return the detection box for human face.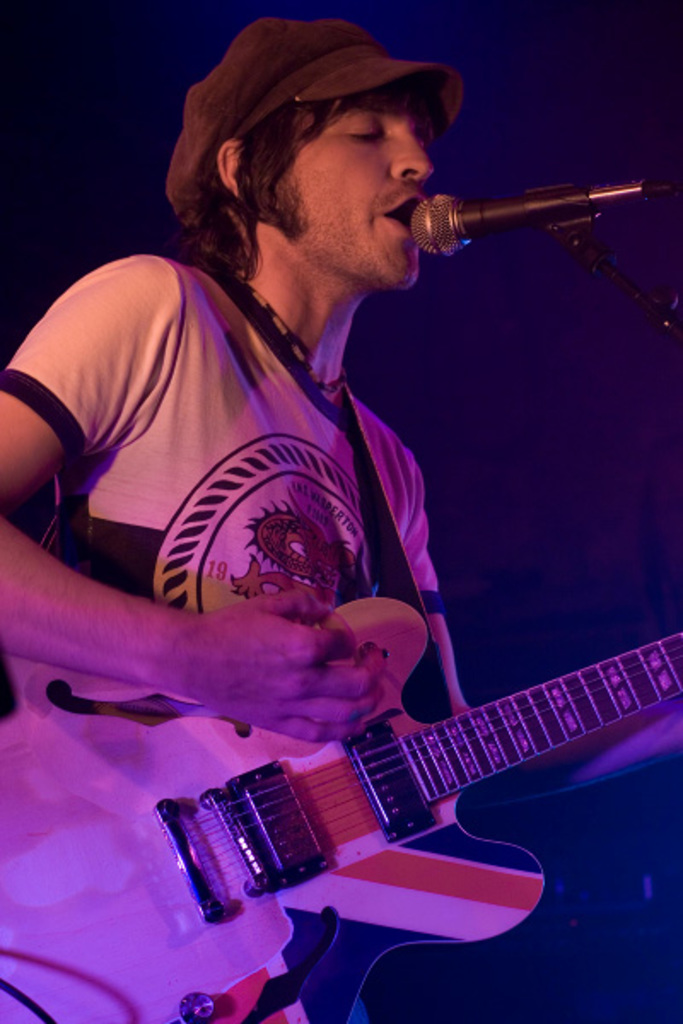
Rect(282, 84, 442, 278).
